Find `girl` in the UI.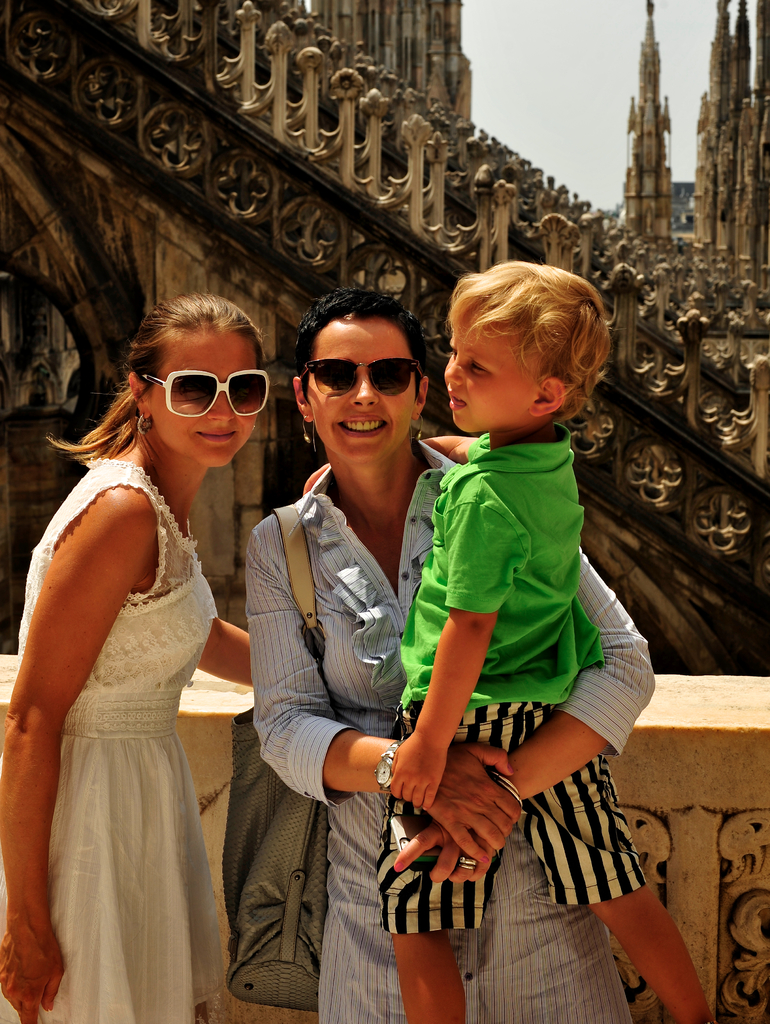
UI element at (0, 288, 250, 1023).
